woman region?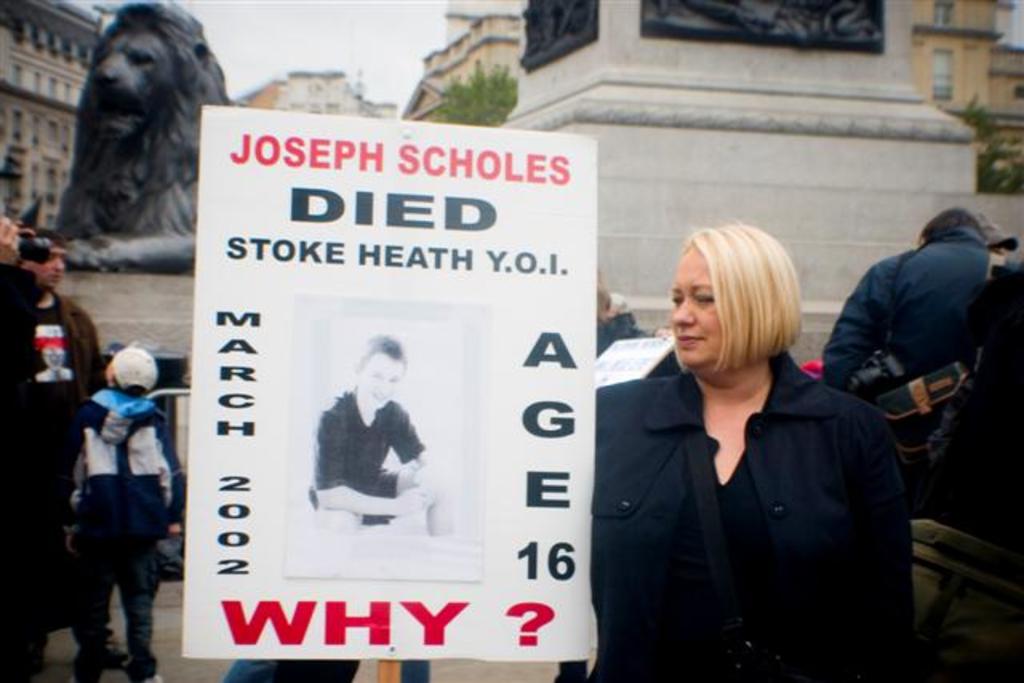
{"x1": 595, "y1": 216, "x2": 909, "y2": 682}
